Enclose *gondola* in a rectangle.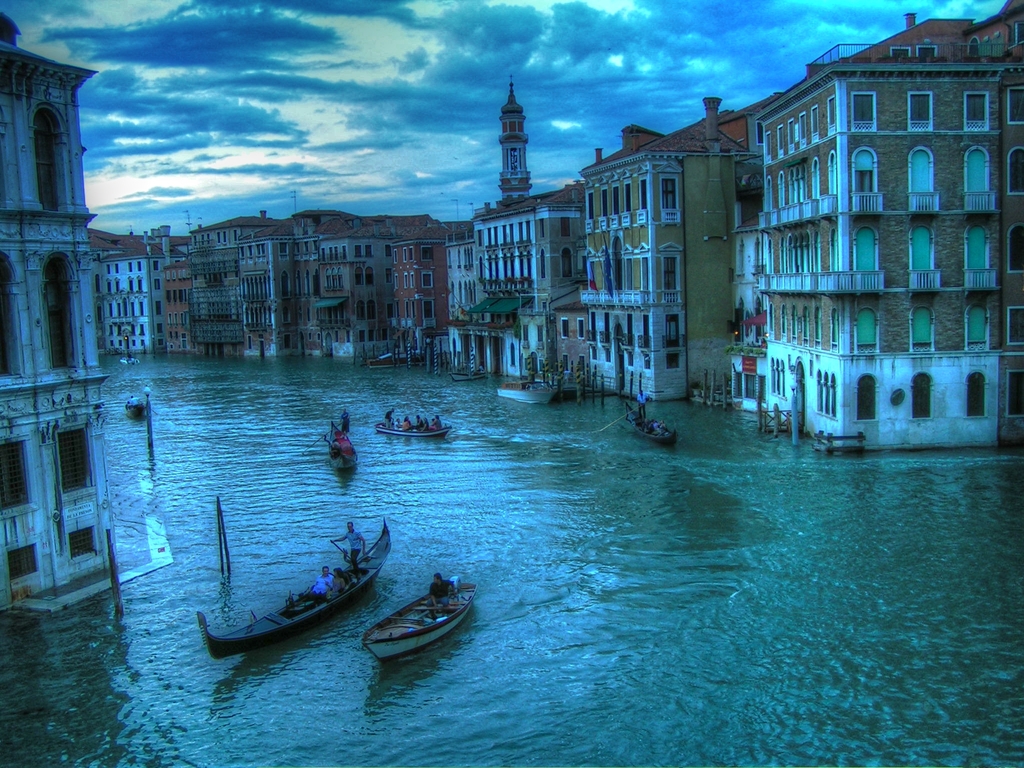
box(625, 403, 680, 452).
